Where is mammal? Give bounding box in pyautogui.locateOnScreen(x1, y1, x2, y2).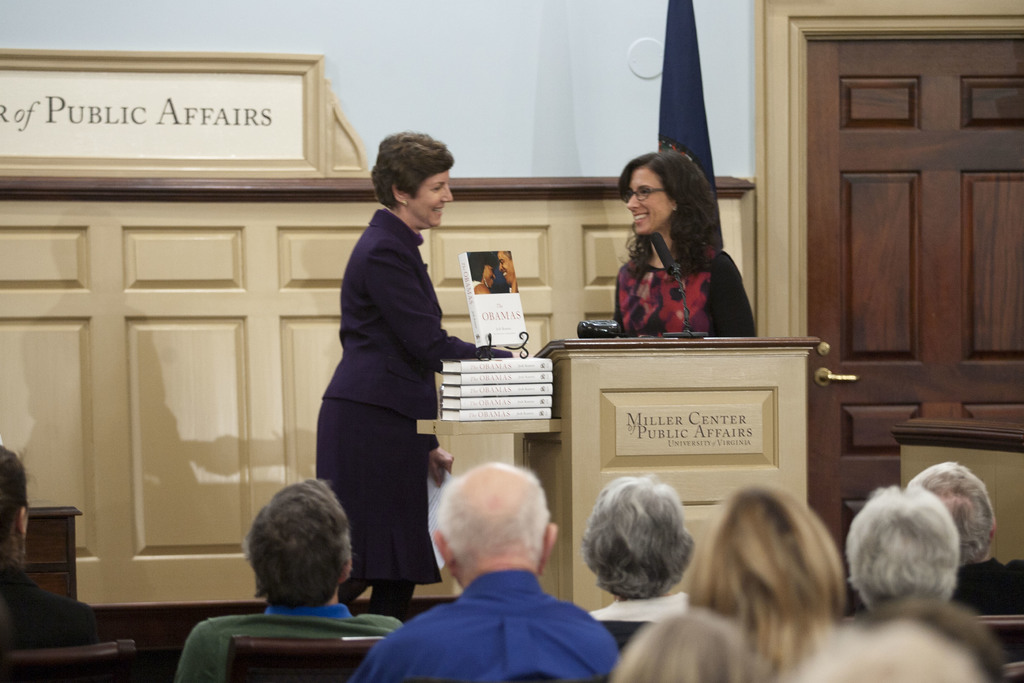
pyautogui.locateOnScreen(838, 475, 964, 616).
